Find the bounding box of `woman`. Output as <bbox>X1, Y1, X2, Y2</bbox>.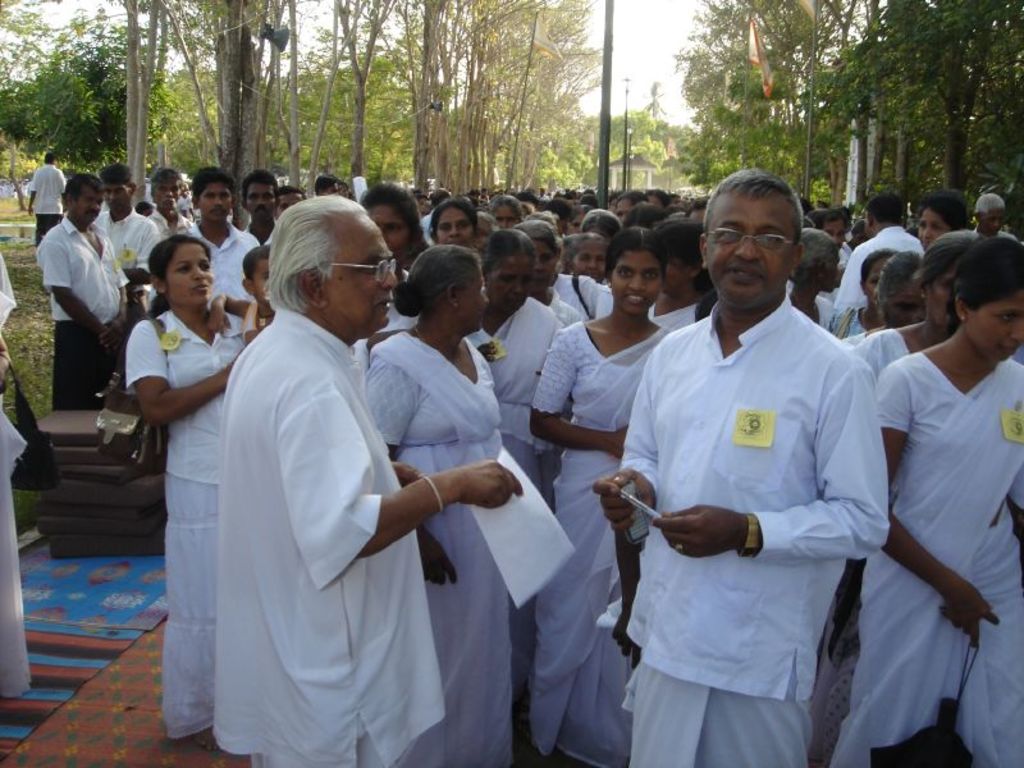
<bbox>579, 207, 622, 233</bbox>.
